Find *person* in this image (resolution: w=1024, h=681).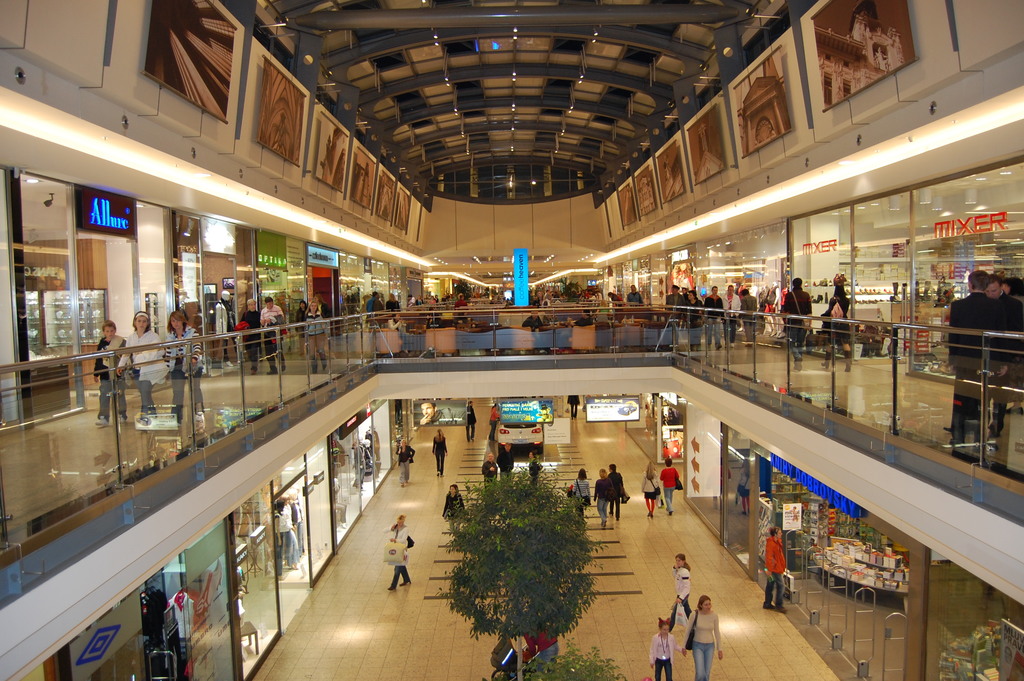
168, 308, 207, 416.
